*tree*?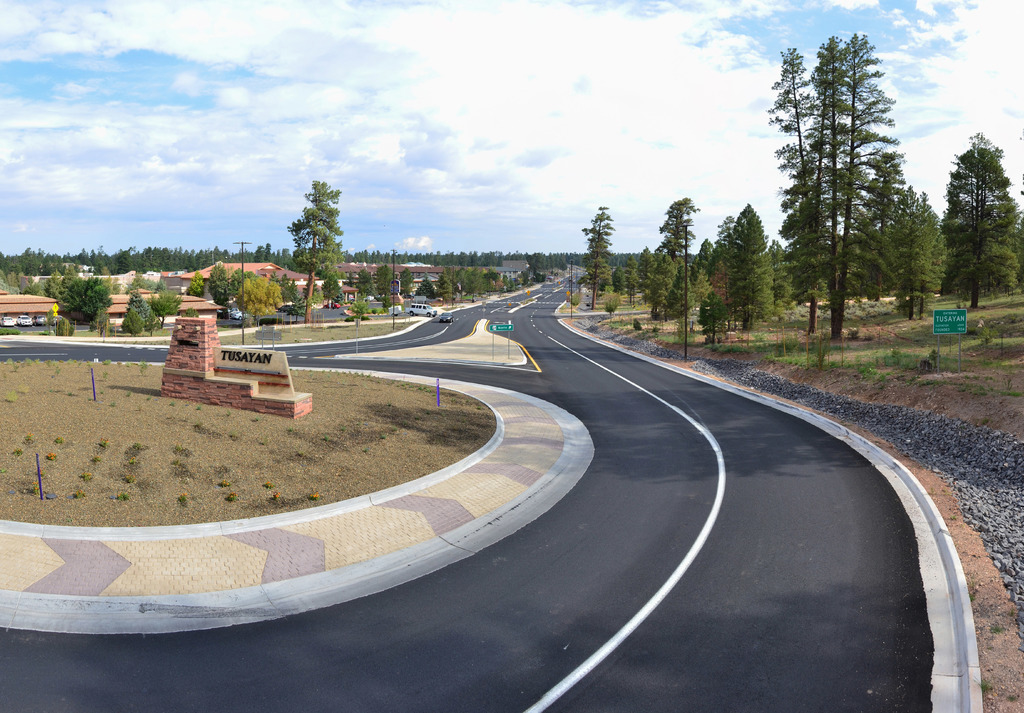
583:206:618:311
